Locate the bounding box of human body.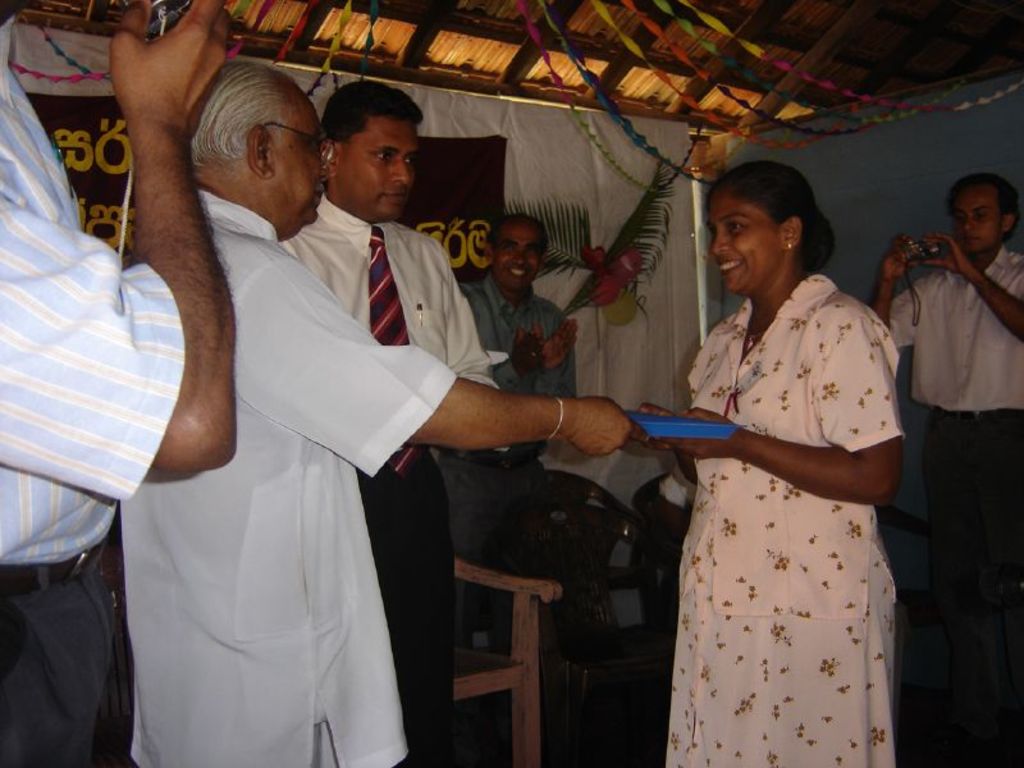
Bounding box: (105, 59, 672, 767).
